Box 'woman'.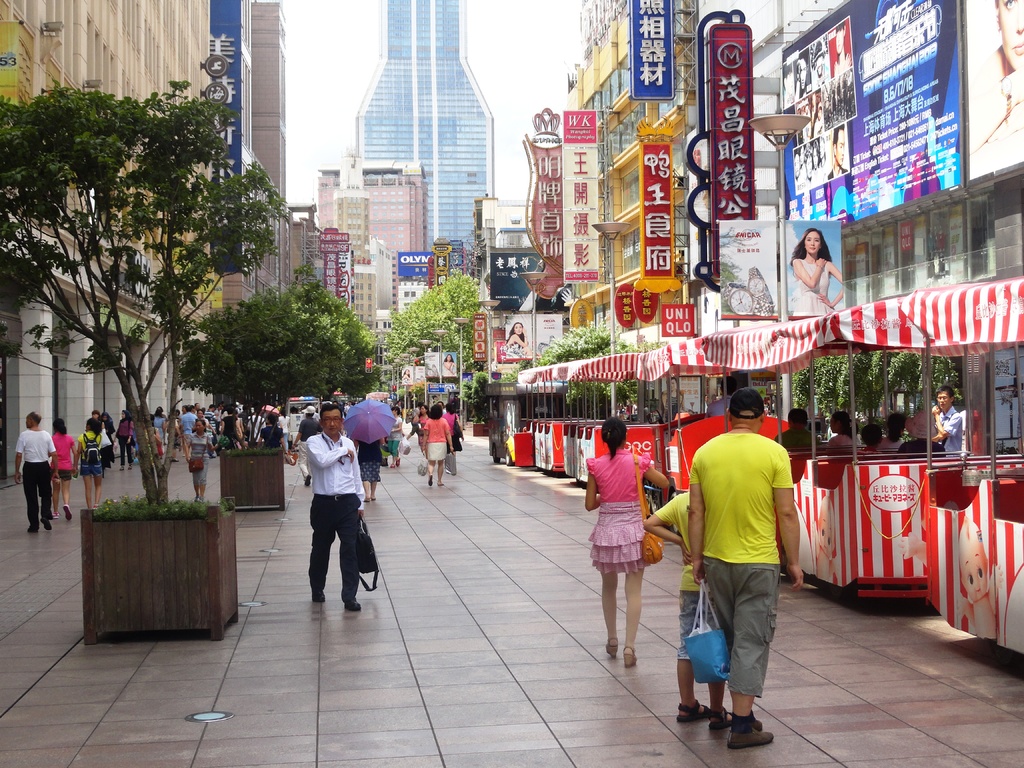
bbox=(186, 415, 214, 501).
